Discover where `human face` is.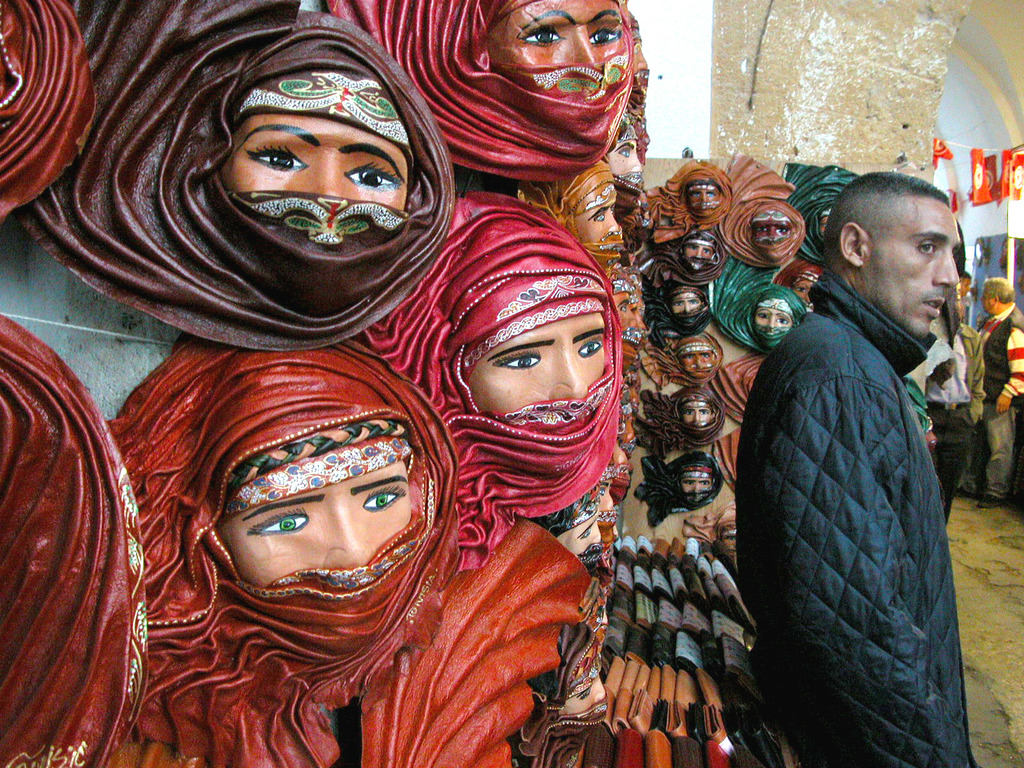
Discovered at x1=678, y1=477, x2=708, y2=493.
